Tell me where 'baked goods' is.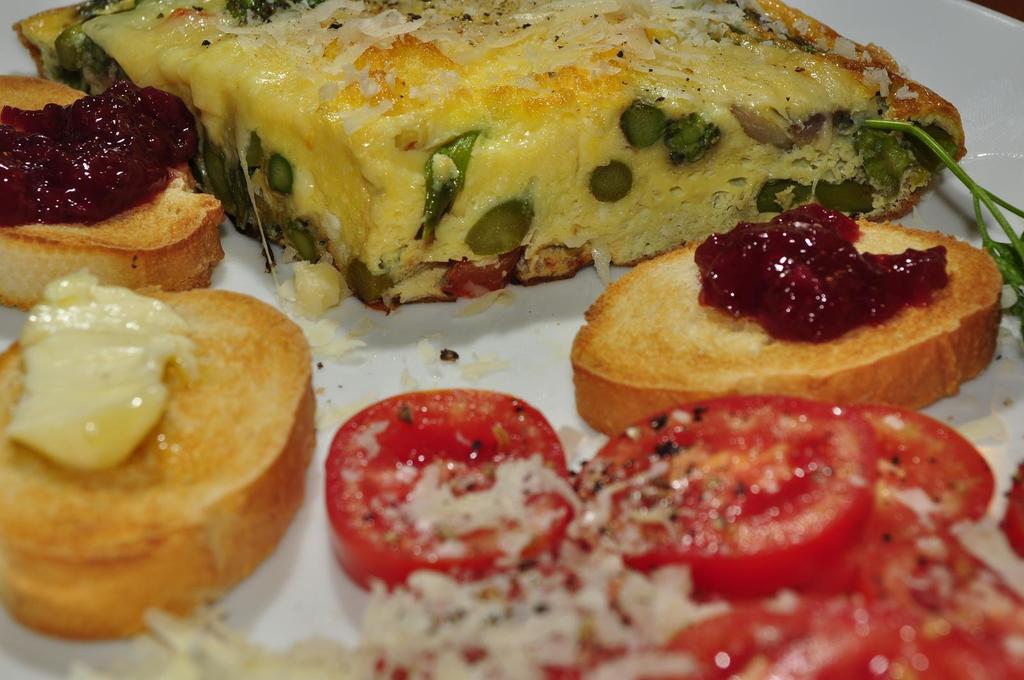
'baked goods' is at region(566, 216, 1002, 439).
